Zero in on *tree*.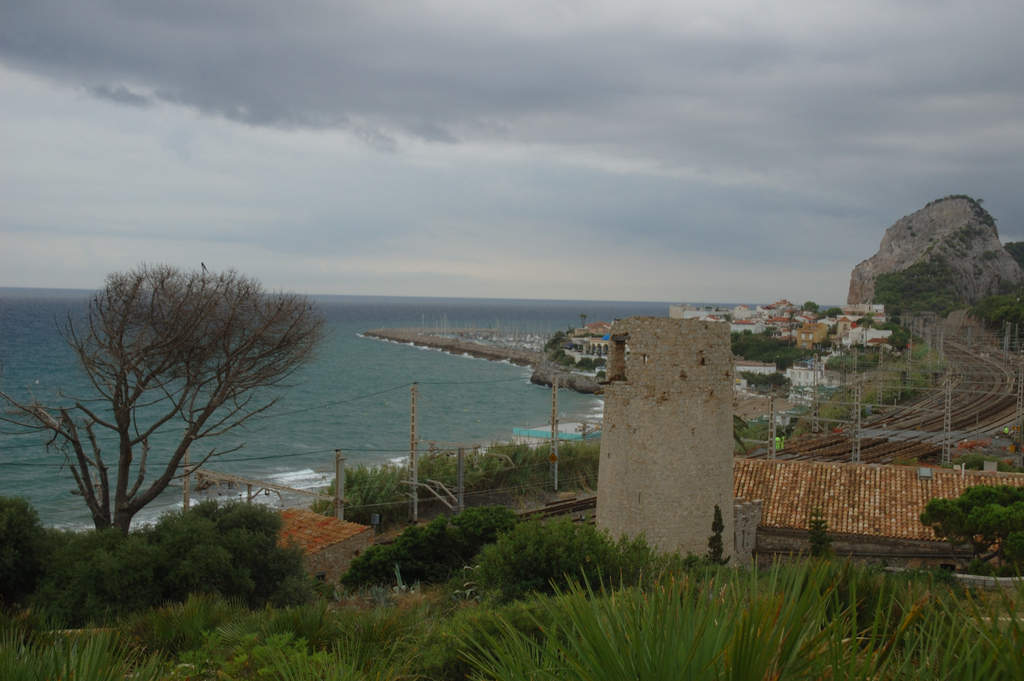
Zeroed in: bbox=(924, 482, 1023, 579).
